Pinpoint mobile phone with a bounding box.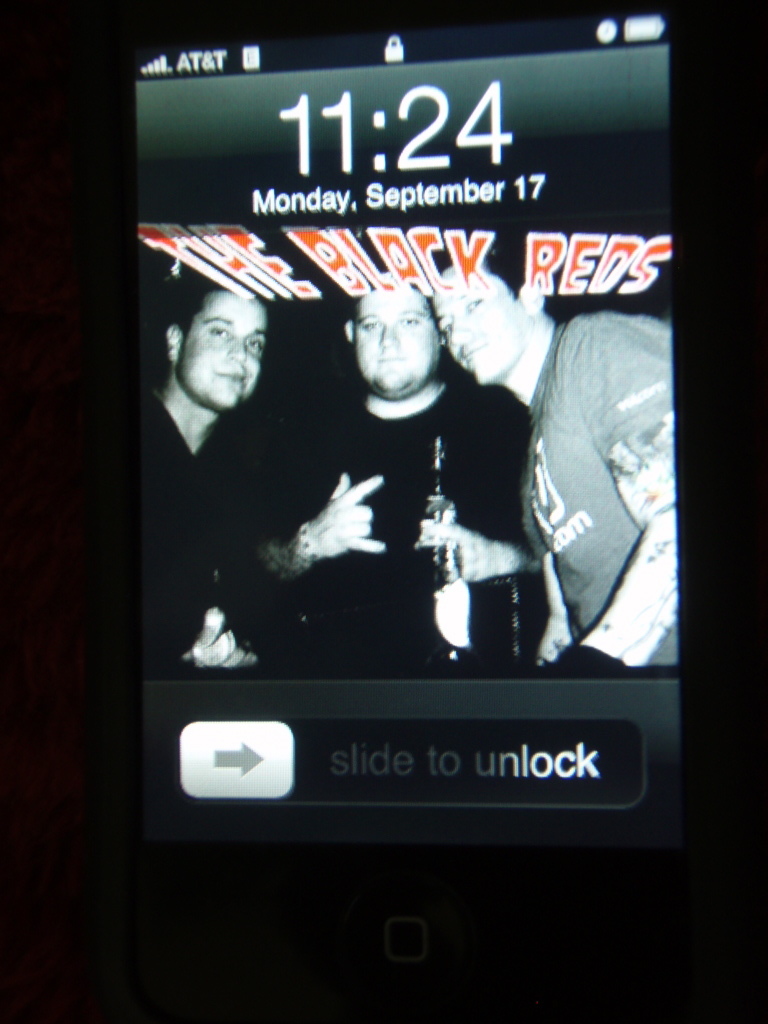
34 0 759 968.
